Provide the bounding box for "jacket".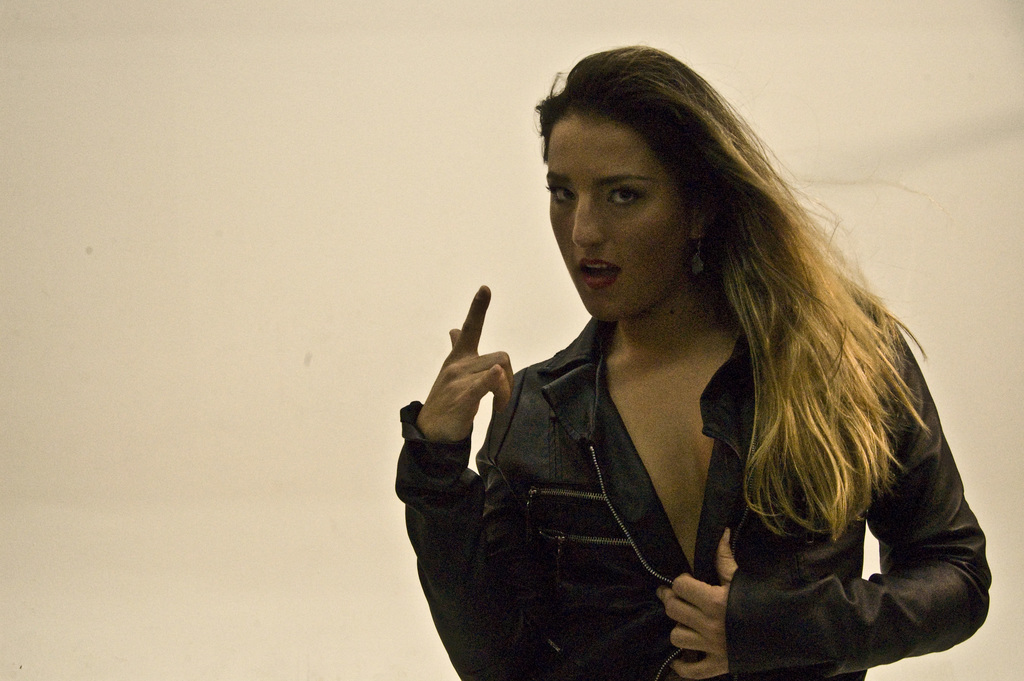
region(380, 257, 915, 673).
